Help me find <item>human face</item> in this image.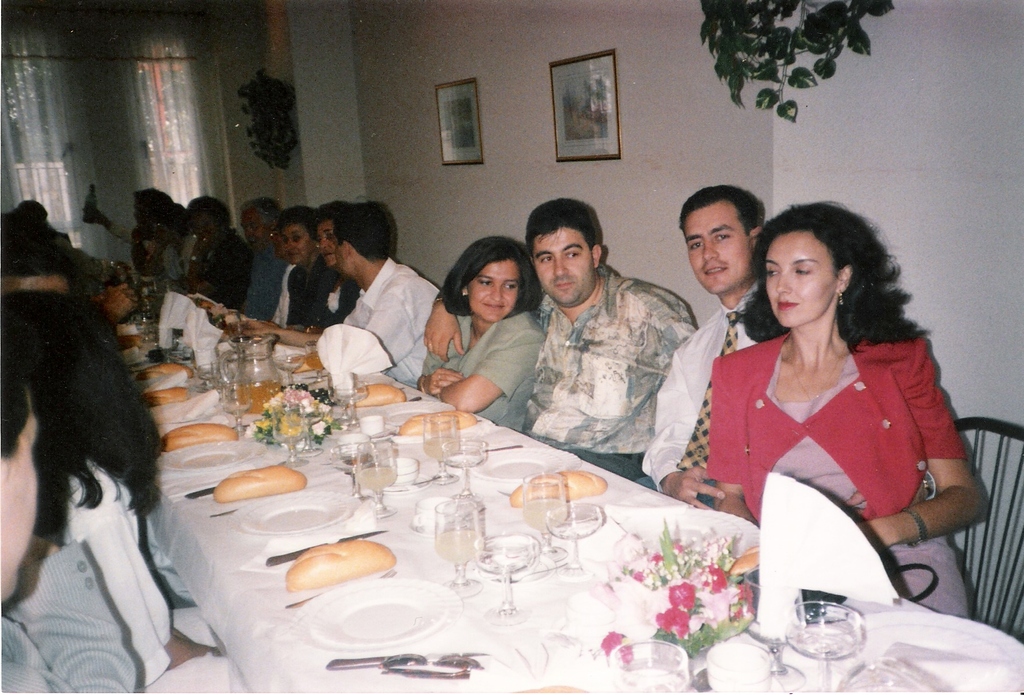
Found it: {"x1": 243, "y1": 211, "x2": 268, "y2": 250}.
